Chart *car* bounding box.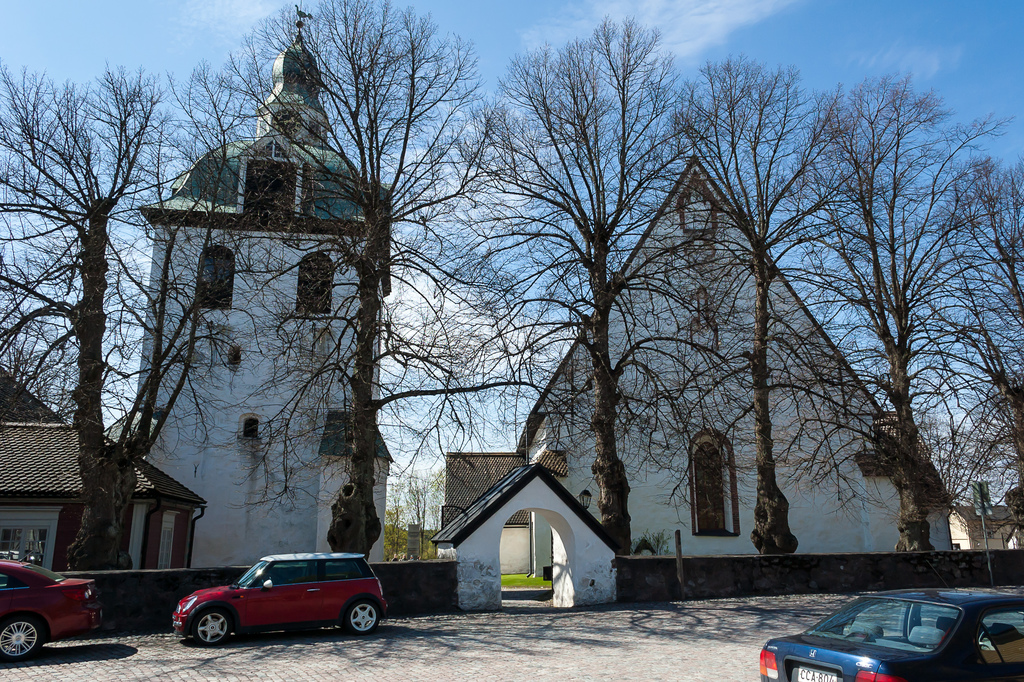
Charted: [x1=161, y1=555, x2=390, y2=654].
